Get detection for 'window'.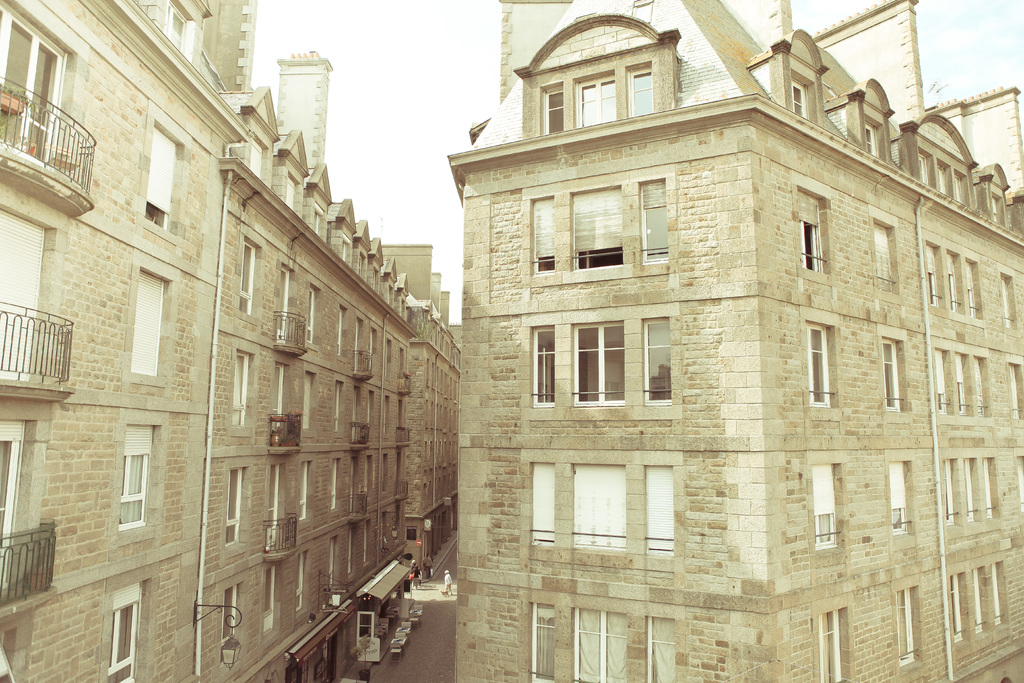
Detection: detection(234, 349, 252, 431).
